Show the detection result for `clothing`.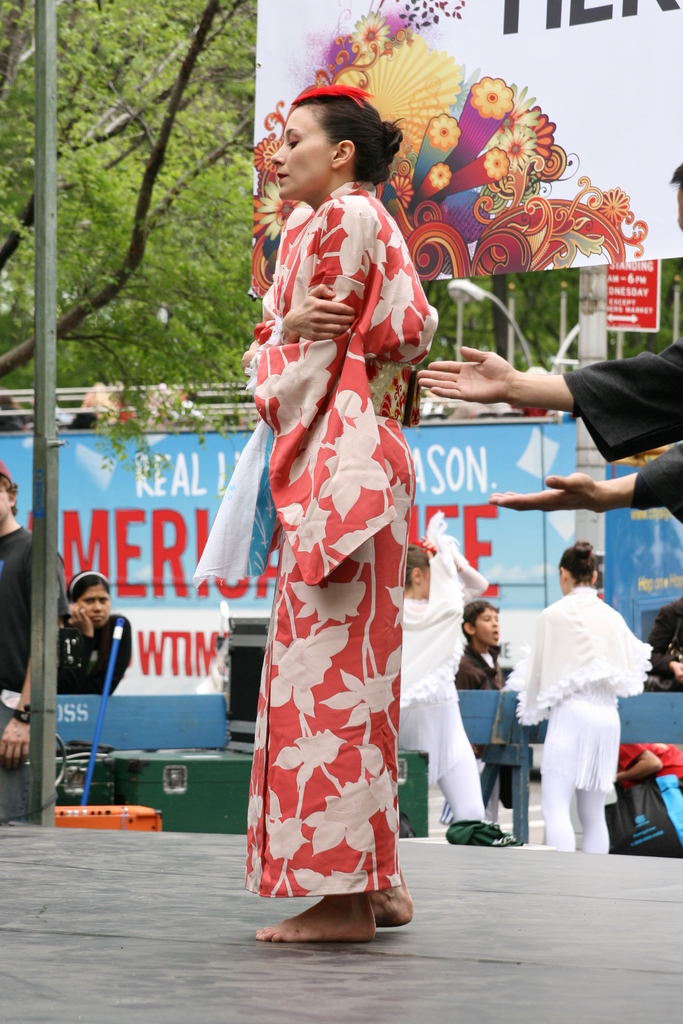
bbox=(237, 202, 435, 929).
